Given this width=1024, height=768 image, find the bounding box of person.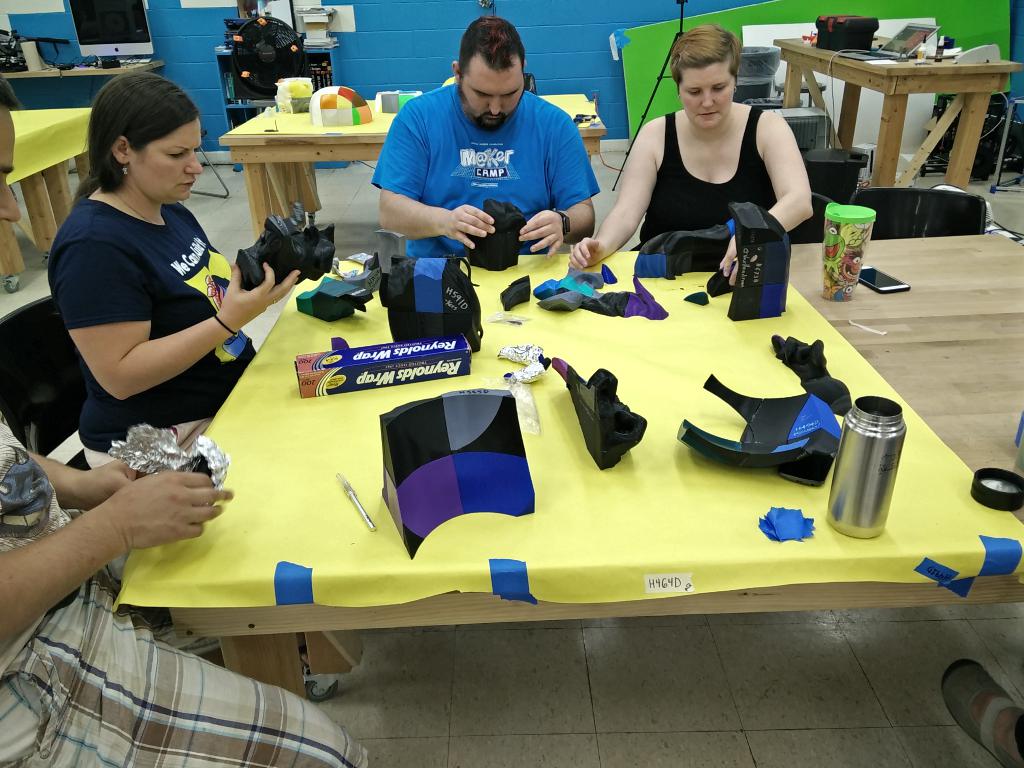
<region>40, 68, 303, 473</region>.
